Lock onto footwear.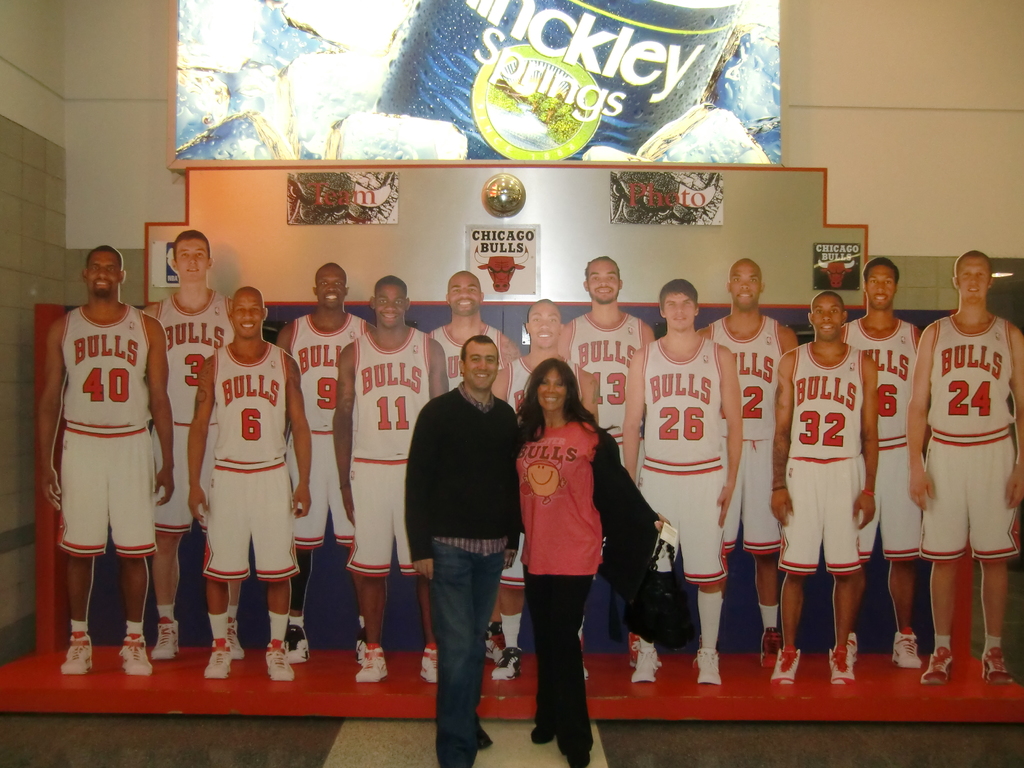
Locked: x1=759 y1=626 x2=787 y2=674.
